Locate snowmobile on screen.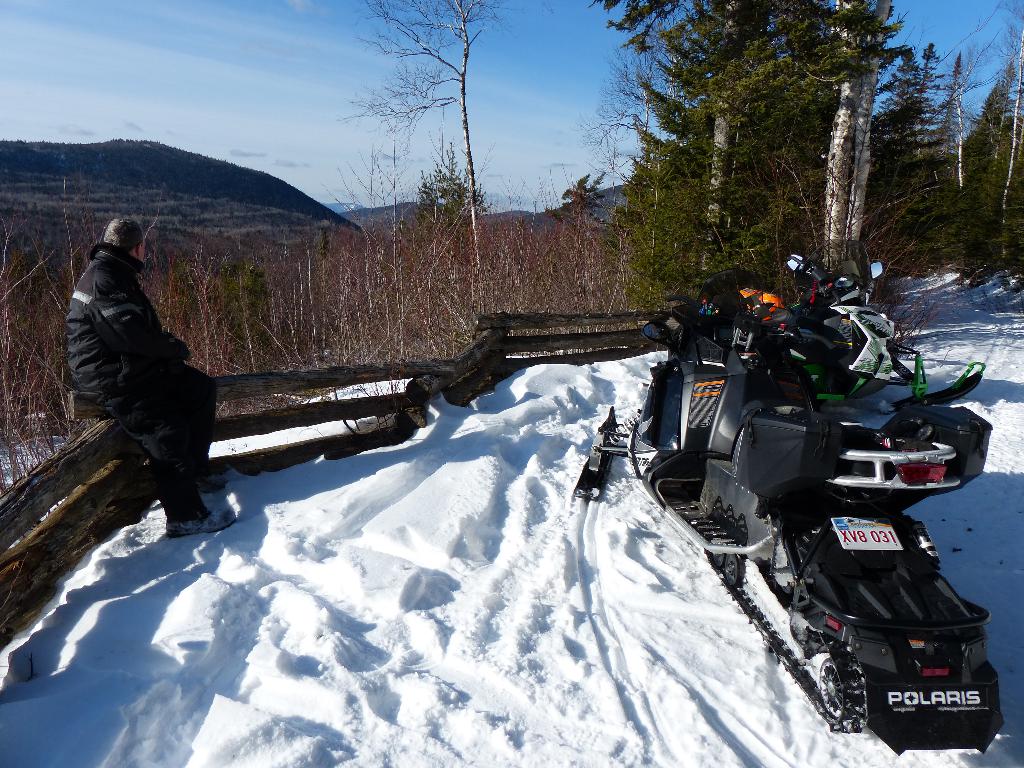
On screen at bbox(693, 237, 888, 330).
